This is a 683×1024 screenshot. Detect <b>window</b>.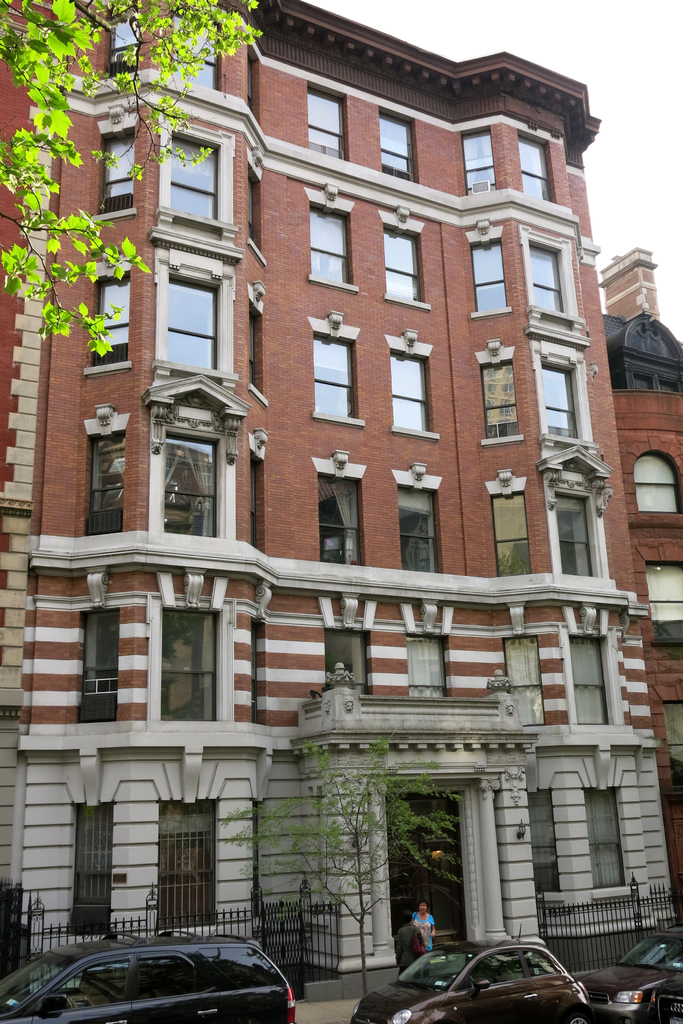
bbox(82, 610, 114, 720).
